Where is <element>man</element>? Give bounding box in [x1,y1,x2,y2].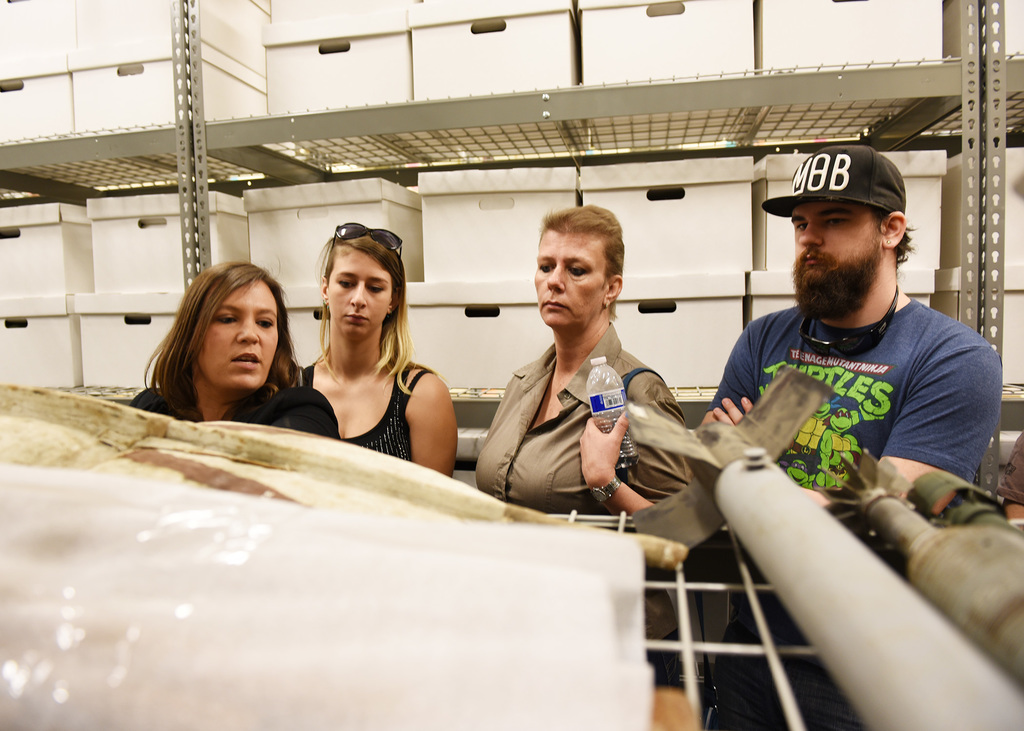
[709,136,1013,543].
